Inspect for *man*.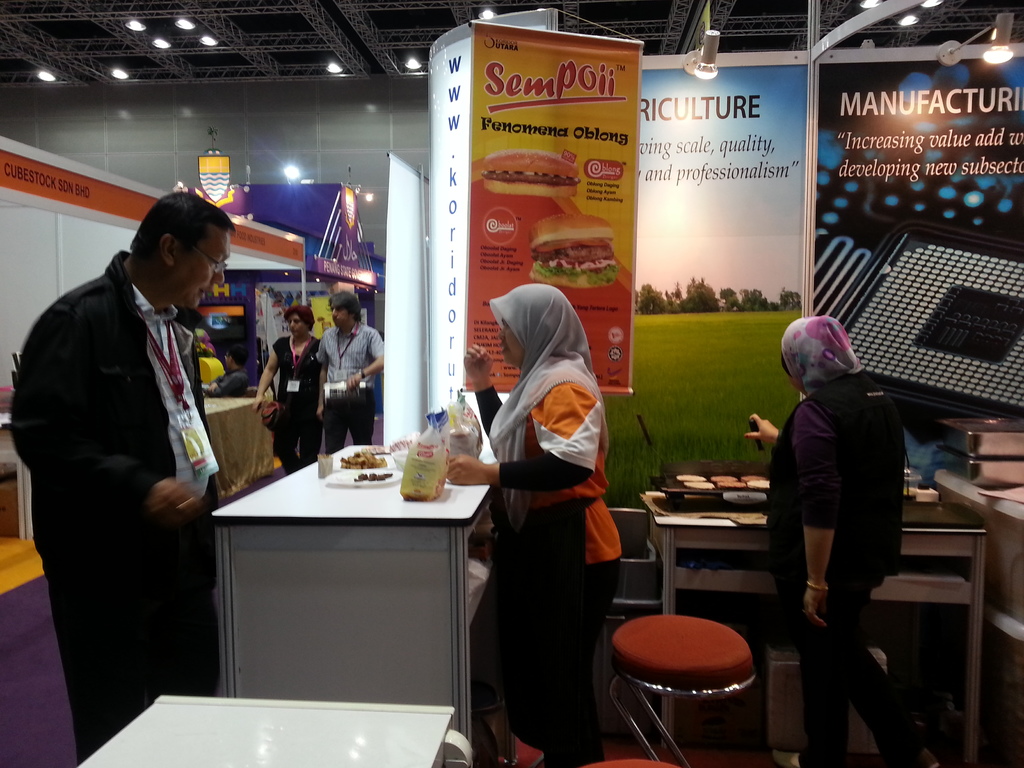
Inspection: BBox(314, 288, 385, 453).
